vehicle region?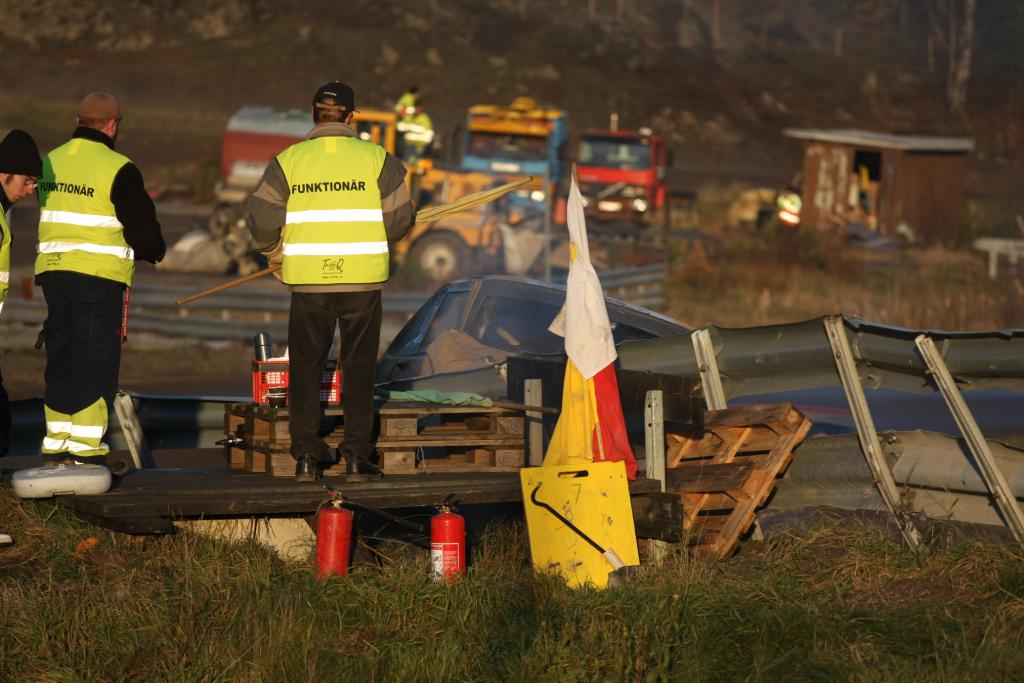
(left=145, top=142, right=575, bottom=286)
